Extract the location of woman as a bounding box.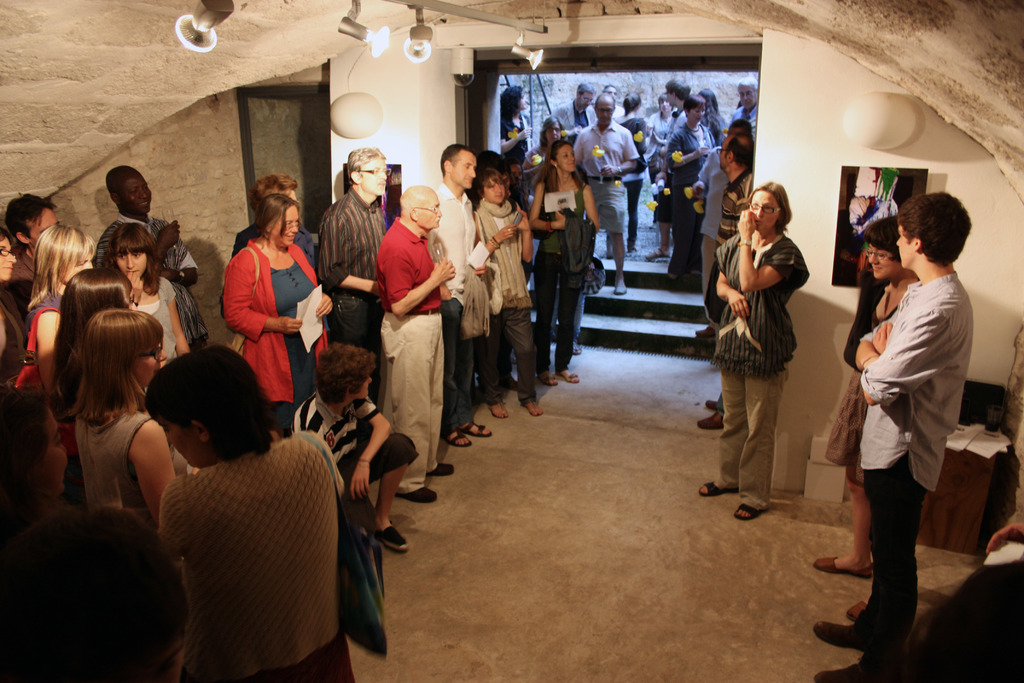
bbox=[224, 169, 323, 270].
